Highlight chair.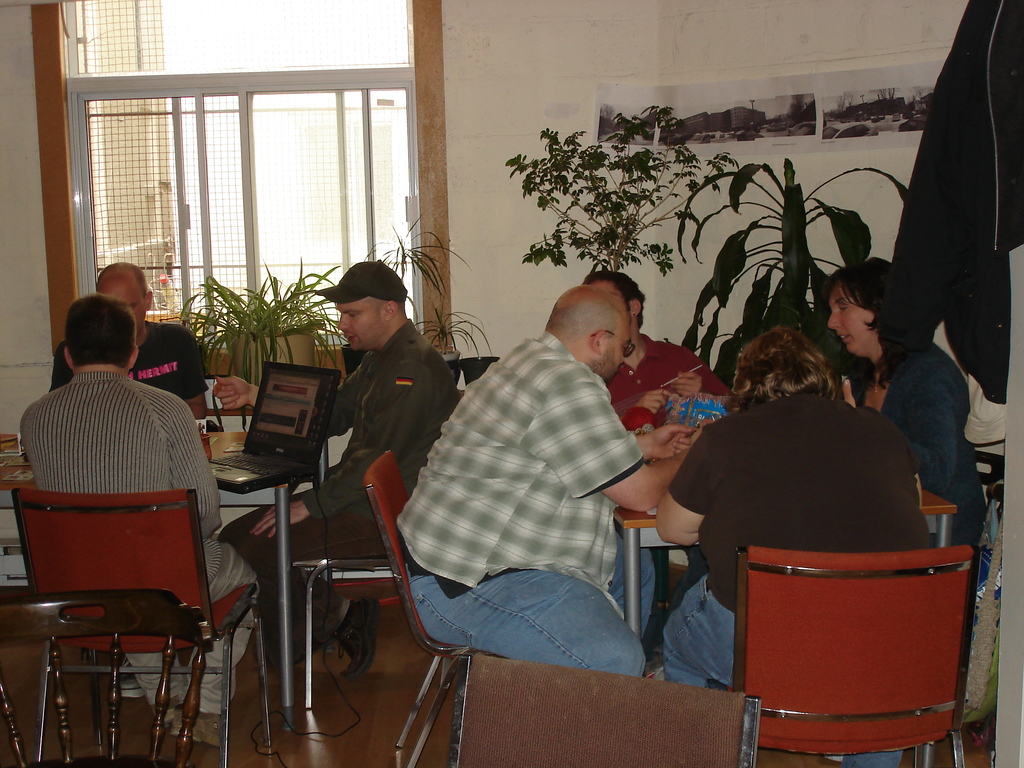
Highlighted region: [733, 545, 972, 767].
